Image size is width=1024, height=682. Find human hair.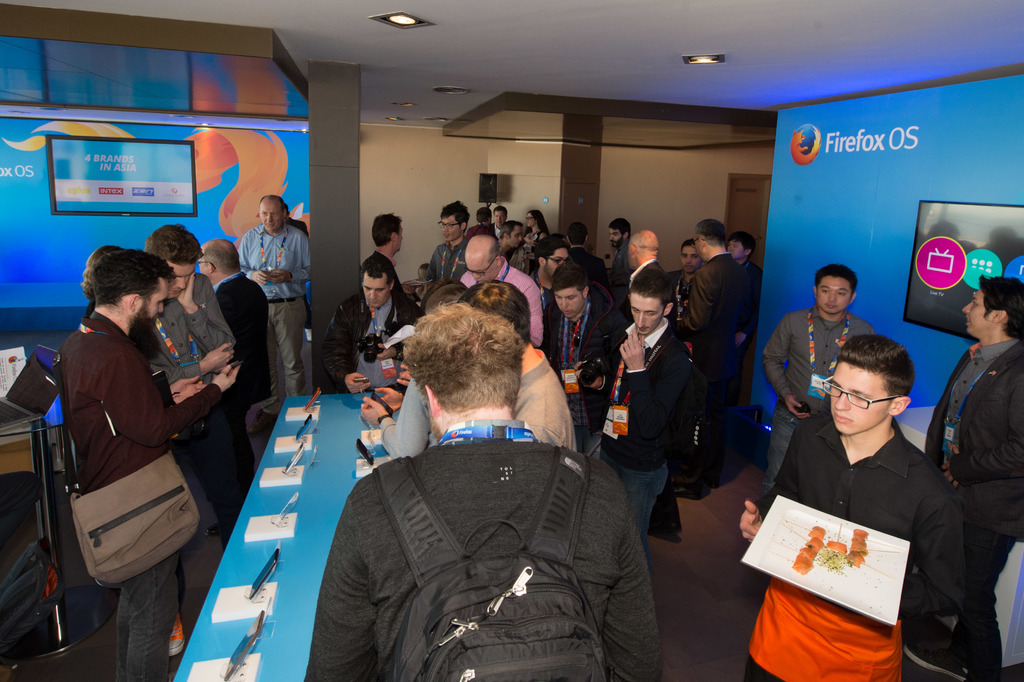
199 240 240 275.
